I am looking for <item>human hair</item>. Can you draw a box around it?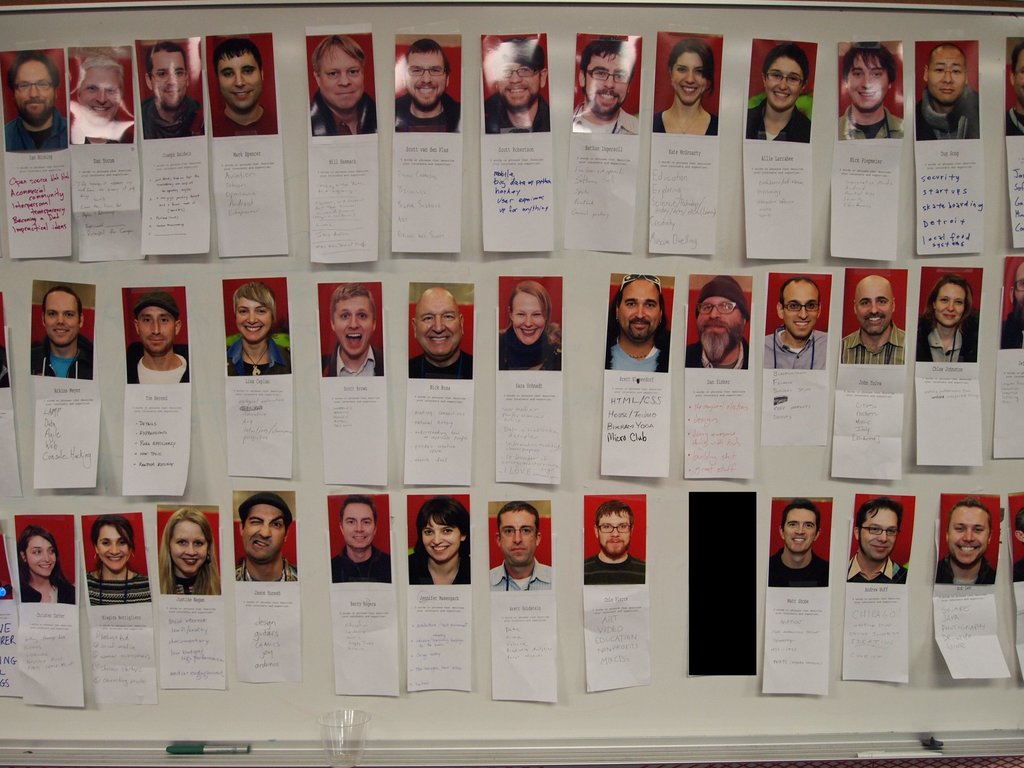
Sure, the bounding box is [842,42,898,86].
